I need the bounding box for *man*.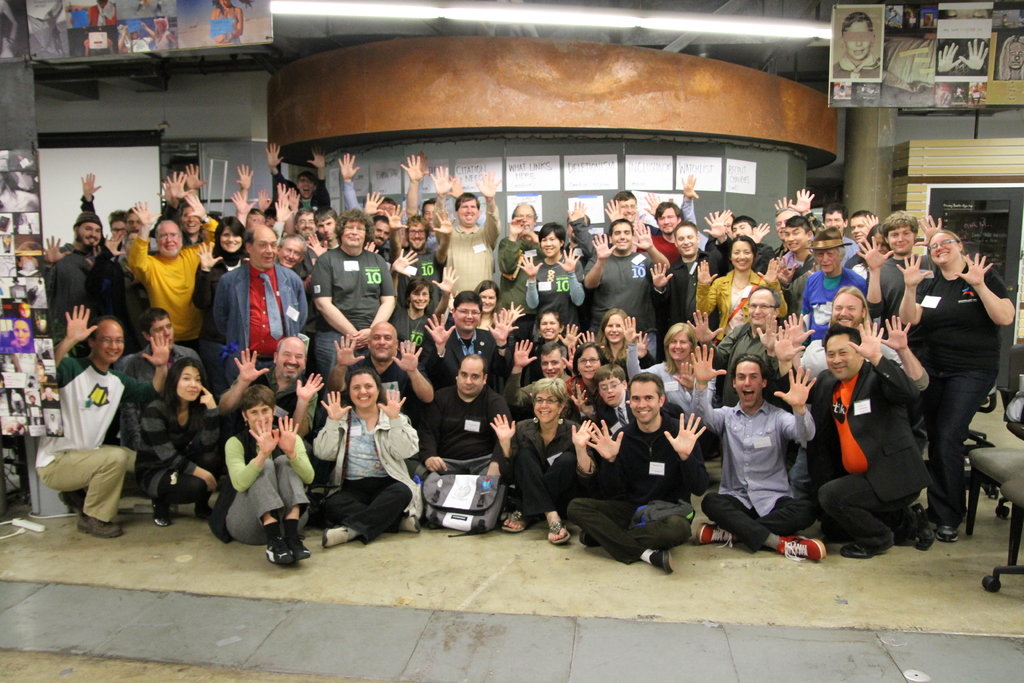
Here it is: [497,206,564,297].
